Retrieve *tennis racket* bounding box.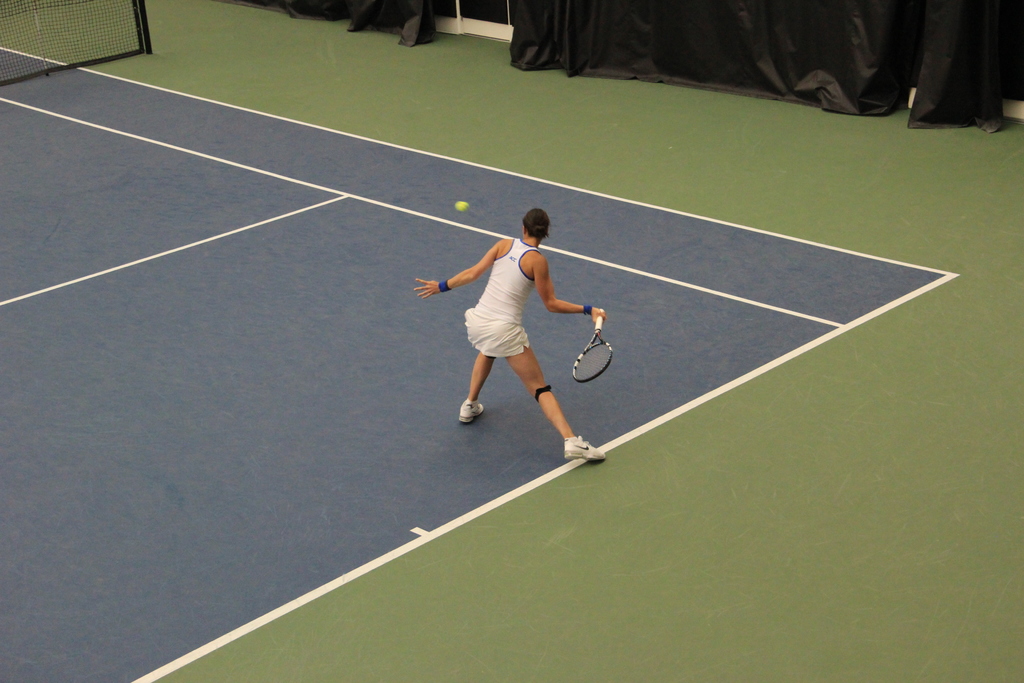
Bounding box: {"x1": 572, "y1": 308, "x2": 614, "y2": 386}.
